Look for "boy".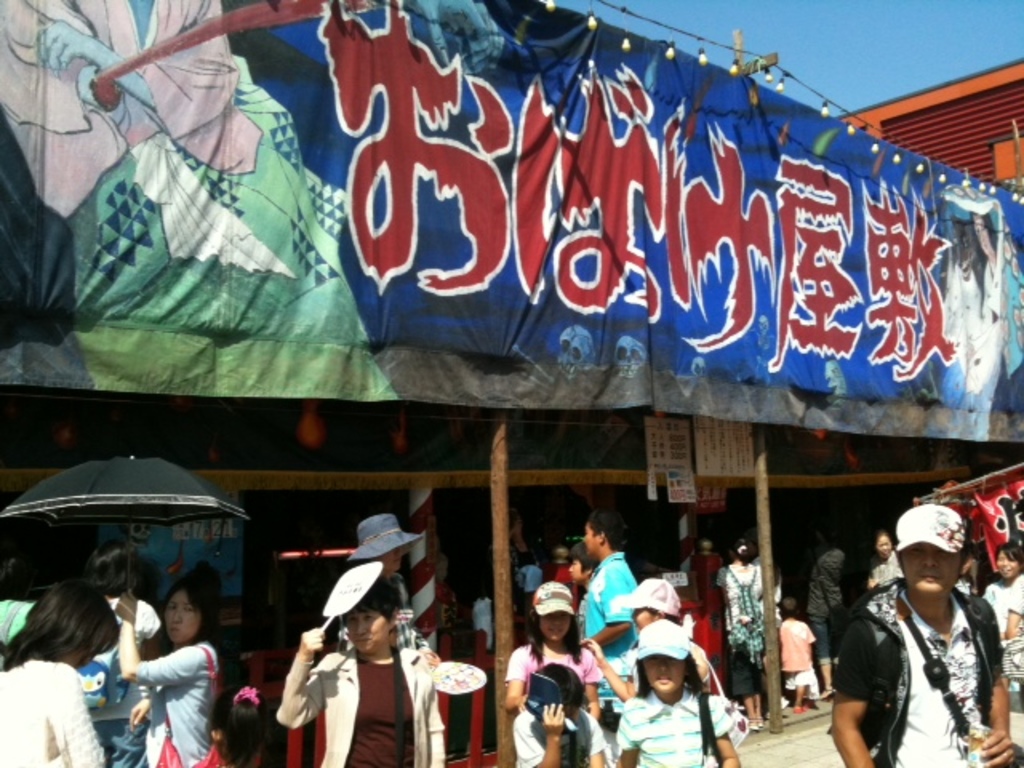
Found: 512 664 608 766.
